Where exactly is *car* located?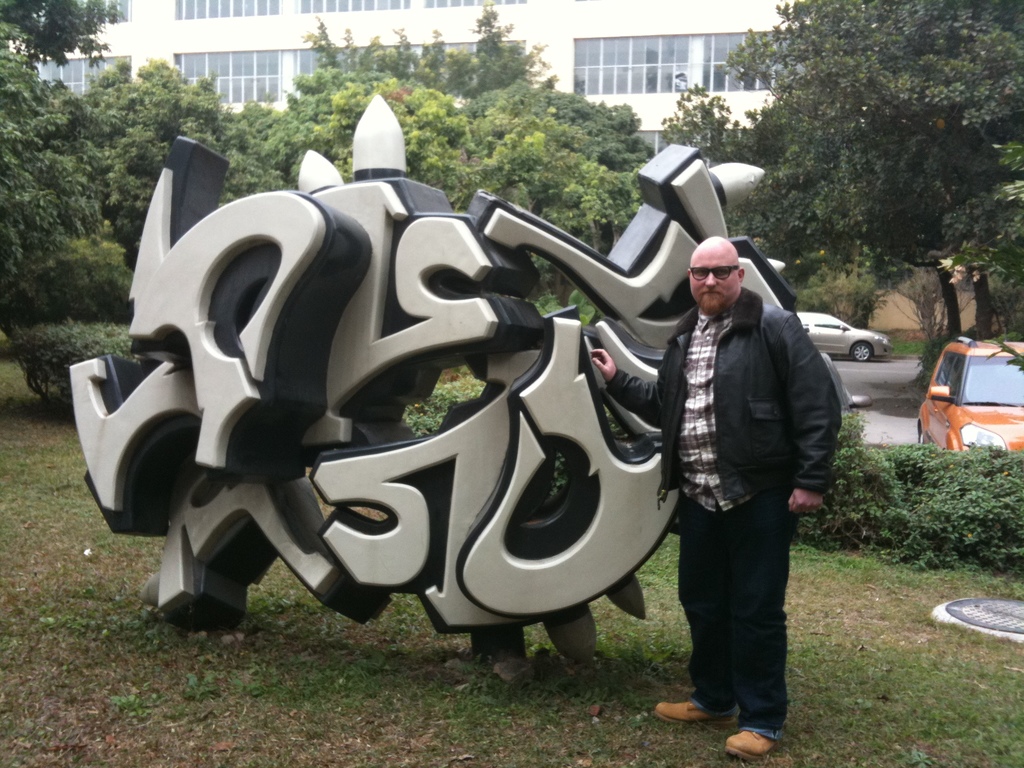
Its bounding box is 785,306,893,364.
